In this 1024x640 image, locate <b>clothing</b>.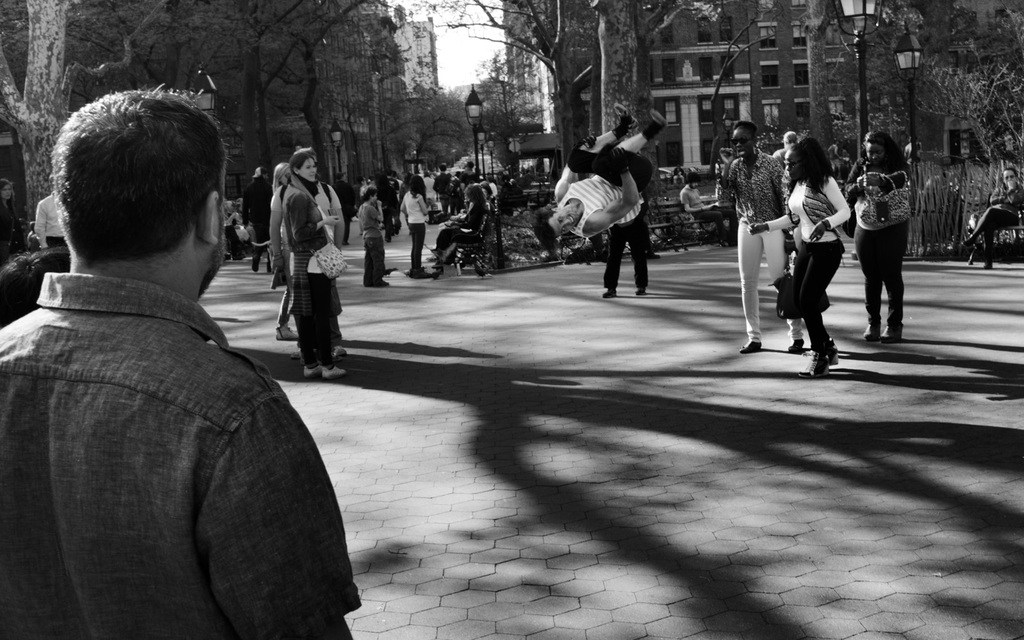
Bounding box: {"x1": 432, "y1": 172, "x2": 453, "y2": 211}.
